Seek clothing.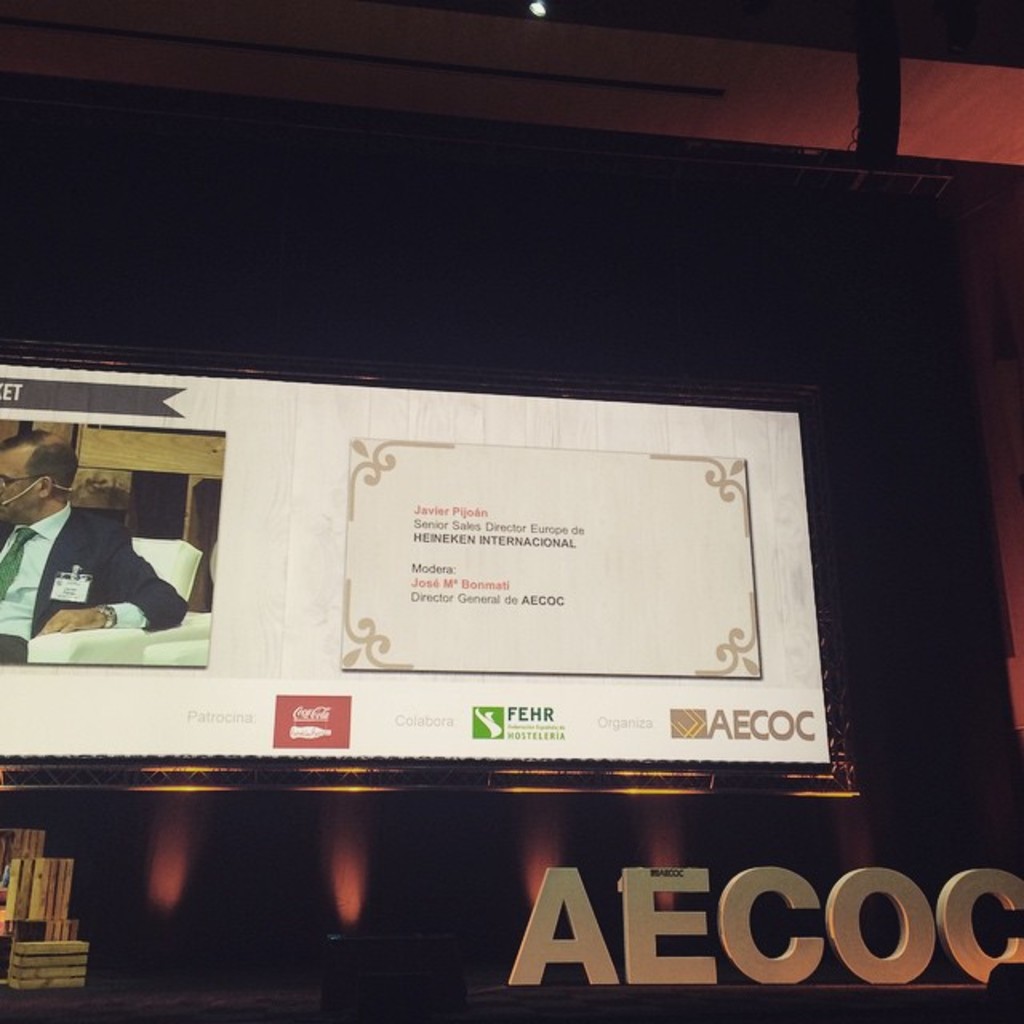
[0, 502, 194, 662].
